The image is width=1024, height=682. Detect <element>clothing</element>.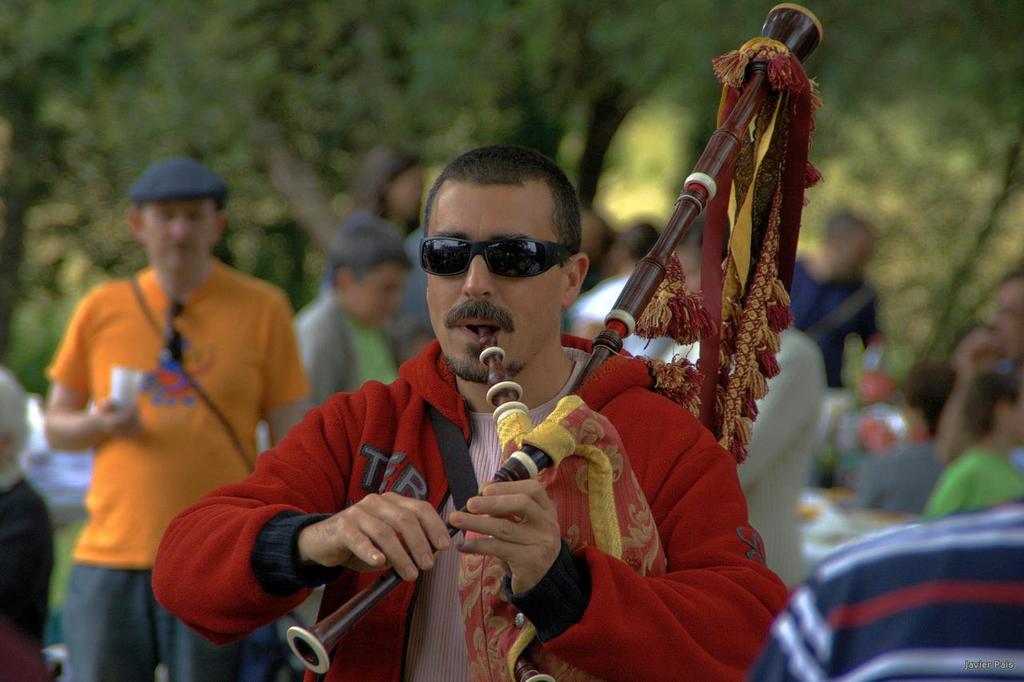
Detection: 54, 257, 315, 681.
